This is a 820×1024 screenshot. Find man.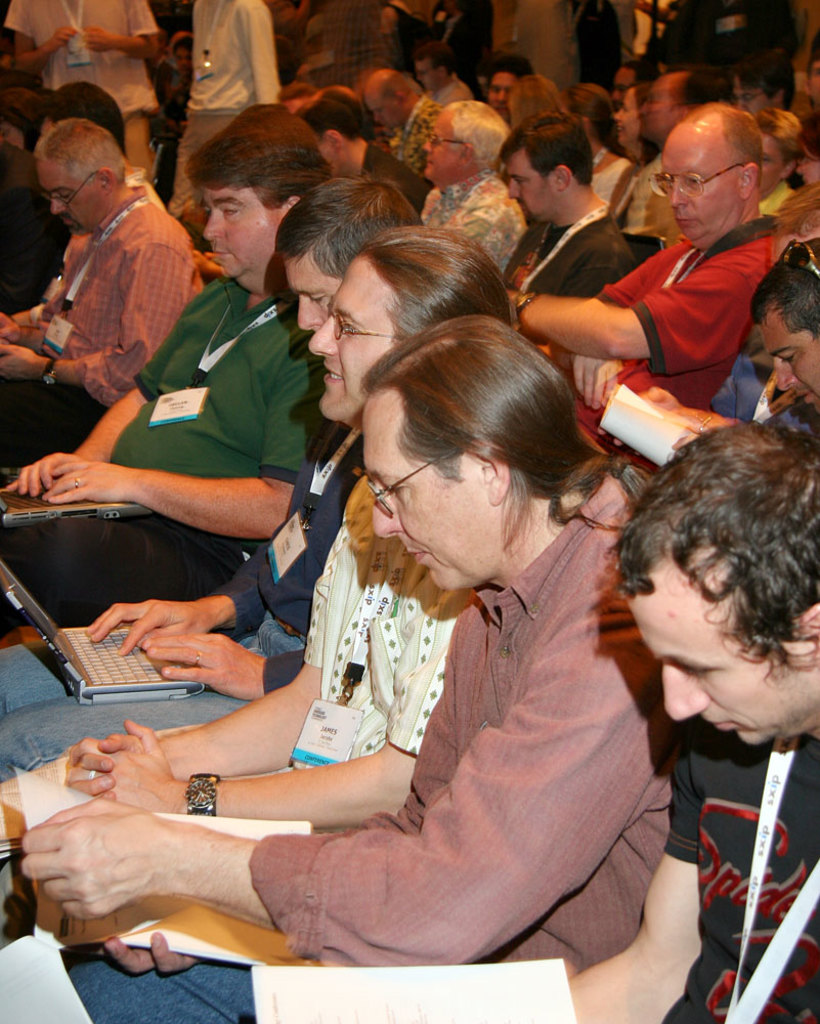
Bounding box: select_region(0, 96, 339, 631).
